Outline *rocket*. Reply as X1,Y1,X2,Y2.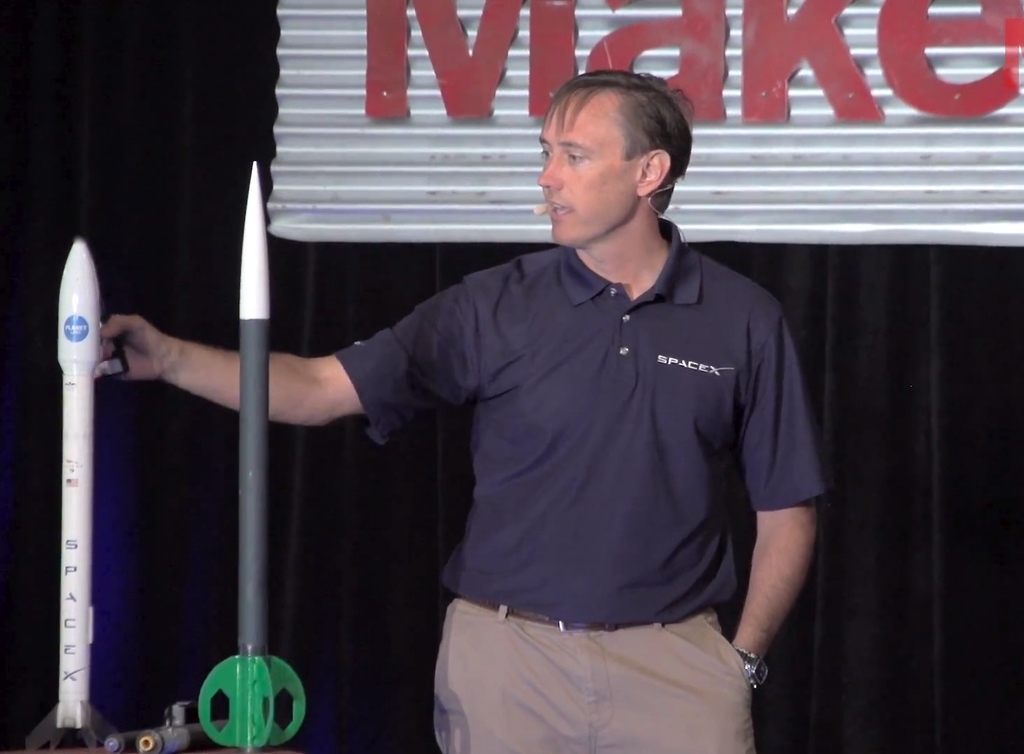
203,159,300,753.
